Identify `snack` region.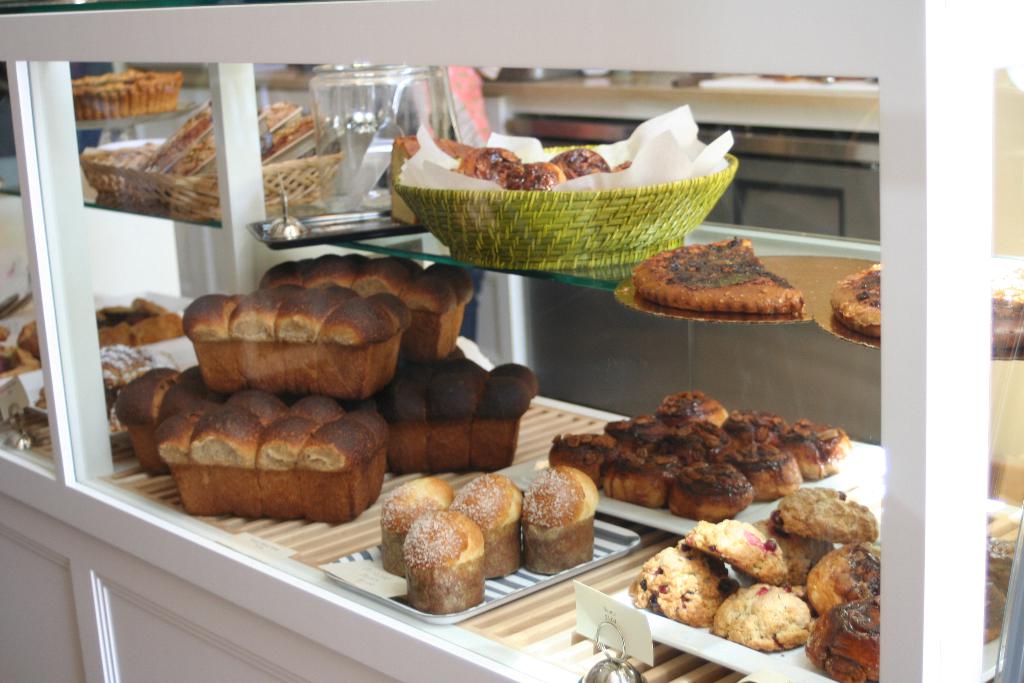
Region: [left=388, top=139, right=465, bottom=224].
